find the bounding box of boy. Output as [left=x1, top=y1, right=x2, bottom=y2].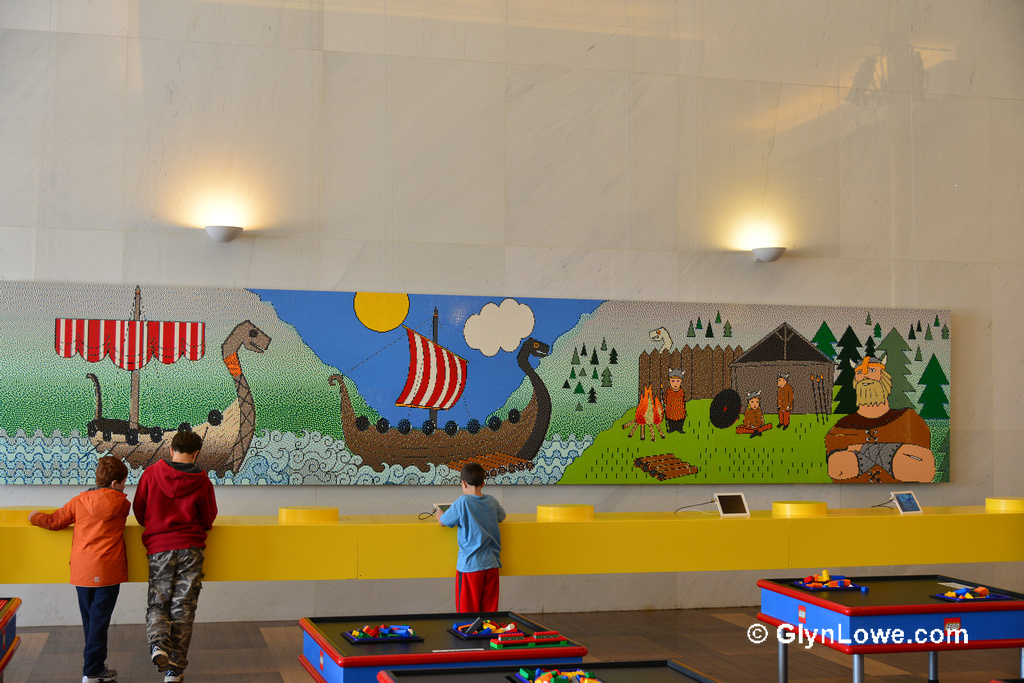
[left=441, top=459, right=507, bottom=615].
